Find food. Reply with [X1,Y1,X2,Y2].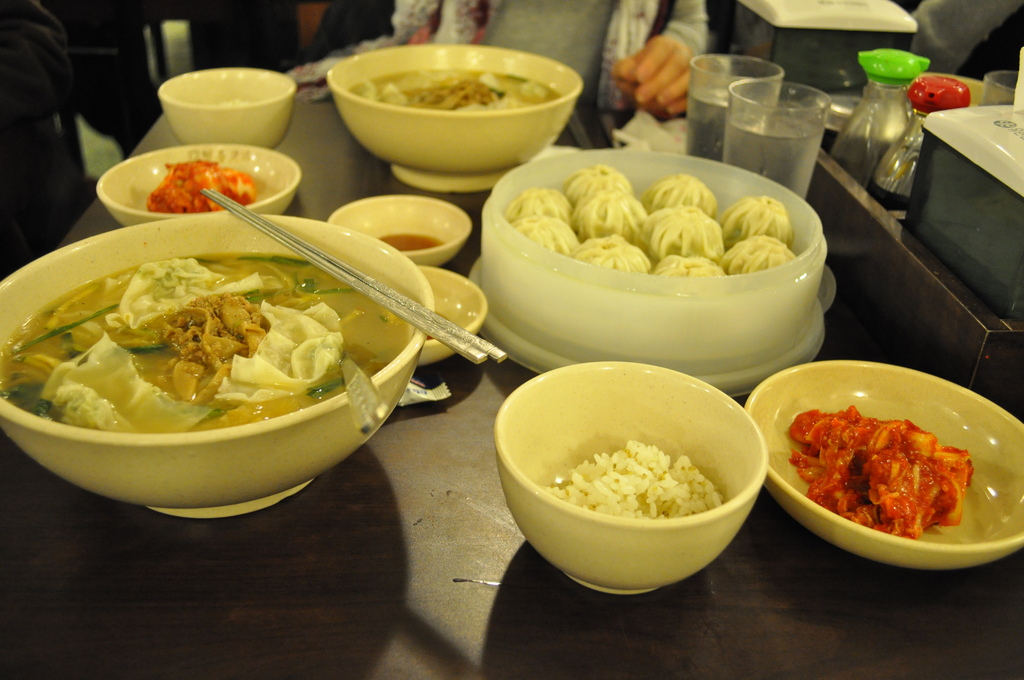
[640,202,724,266].
